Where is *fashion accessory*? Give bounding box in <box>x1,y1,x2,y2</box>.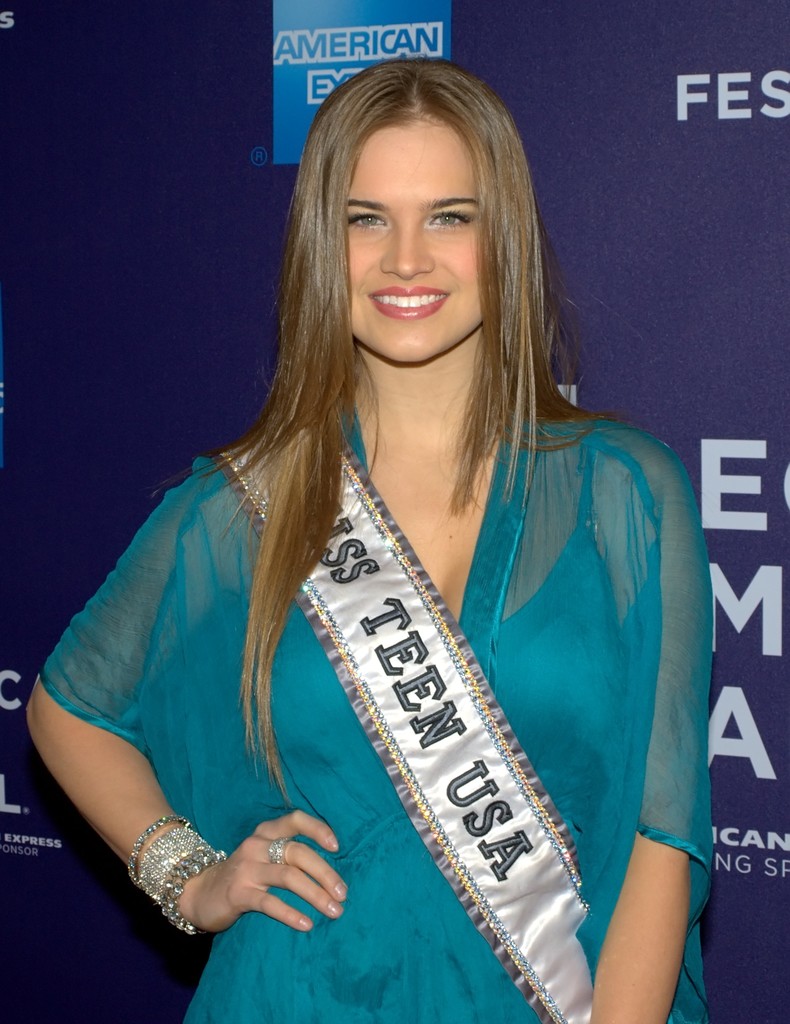
<box>126,817,192,886</box>.
